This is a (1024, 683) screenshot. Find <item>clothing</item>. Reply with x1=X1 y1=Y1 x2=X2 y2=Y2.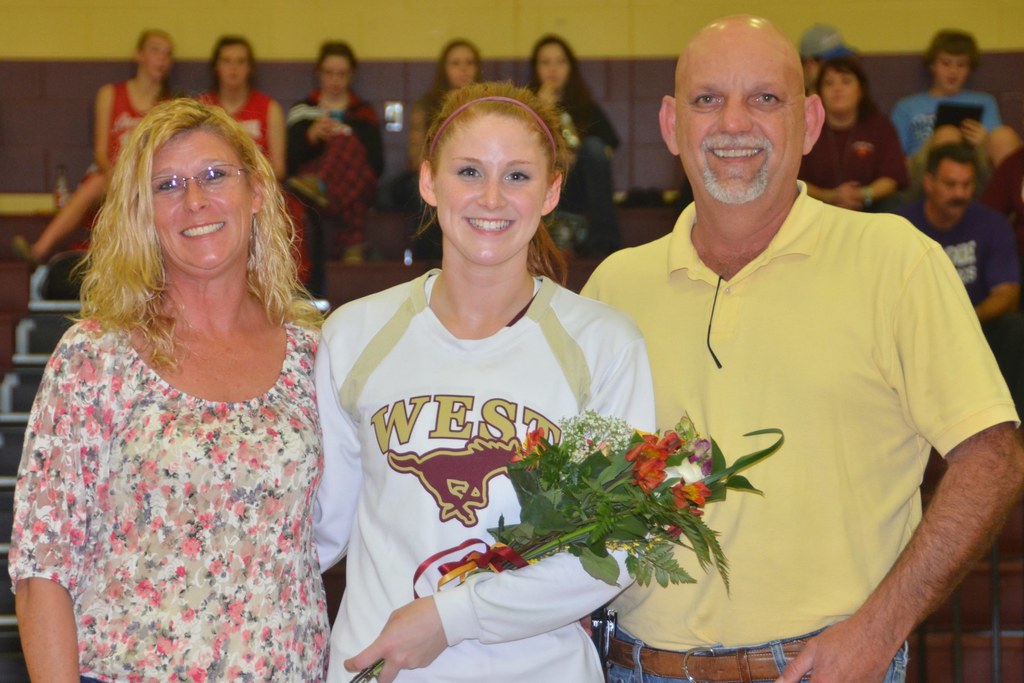
x1=893 y1=90 x2=1009 y2=161.
